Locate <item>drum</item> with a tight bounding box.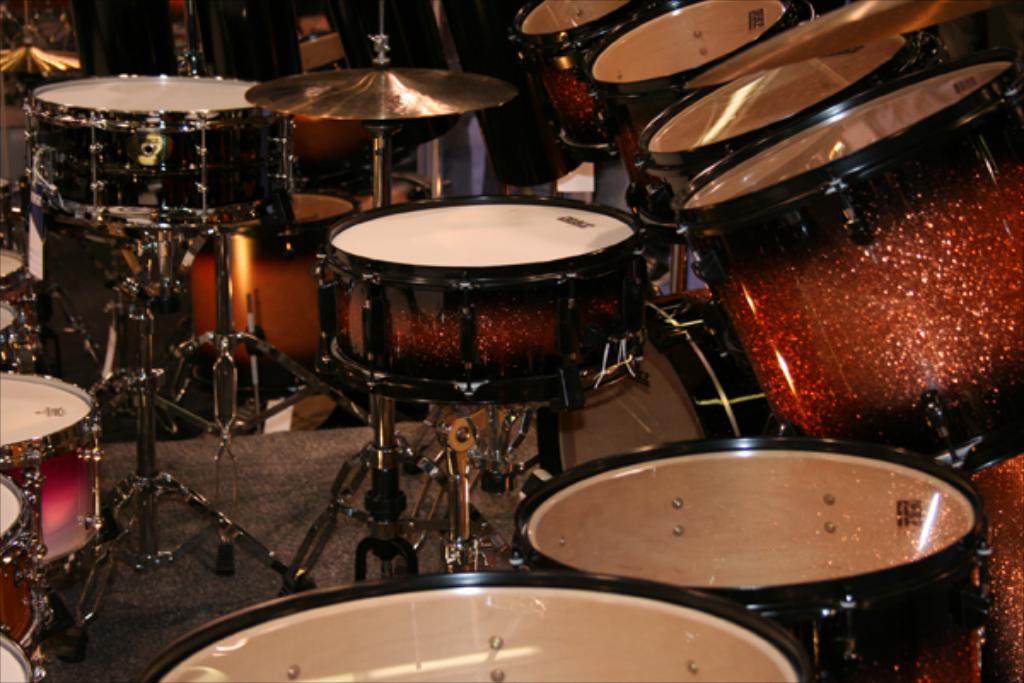
[29,75,295,232].
